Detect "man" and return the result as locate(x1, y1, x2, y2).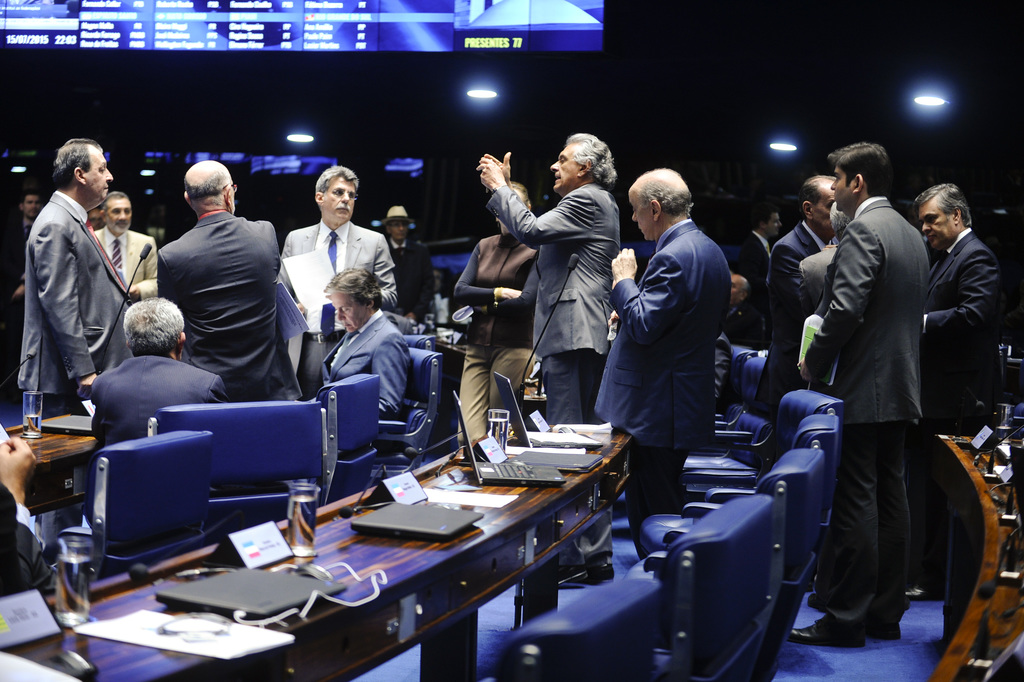
locate(764, 178, 834, 475).
